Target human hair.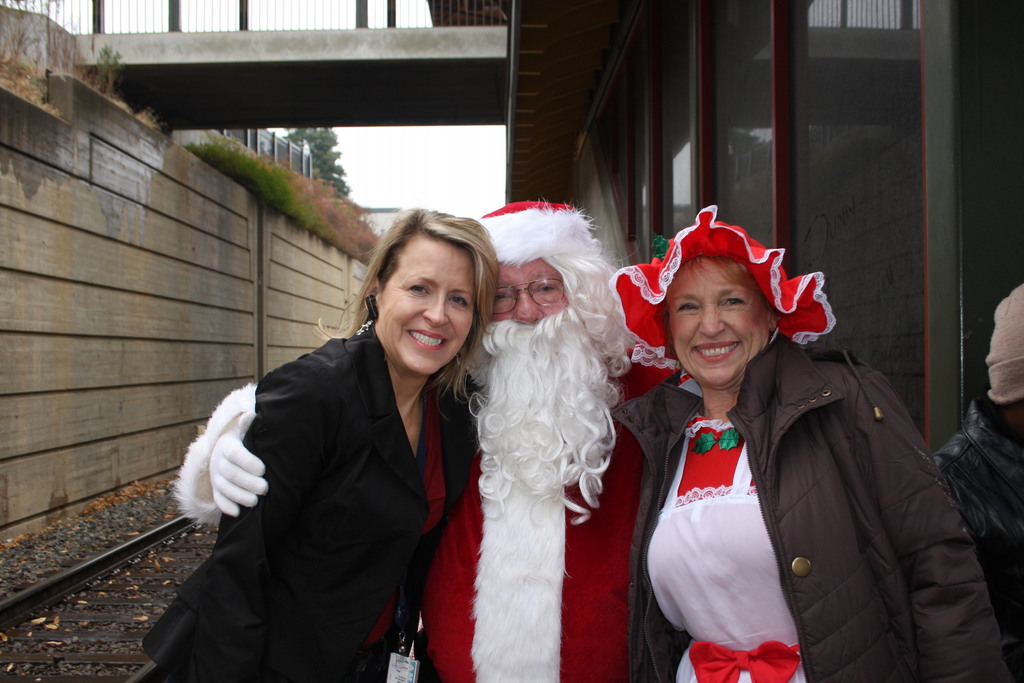
Target region: 313/202/502/409.
